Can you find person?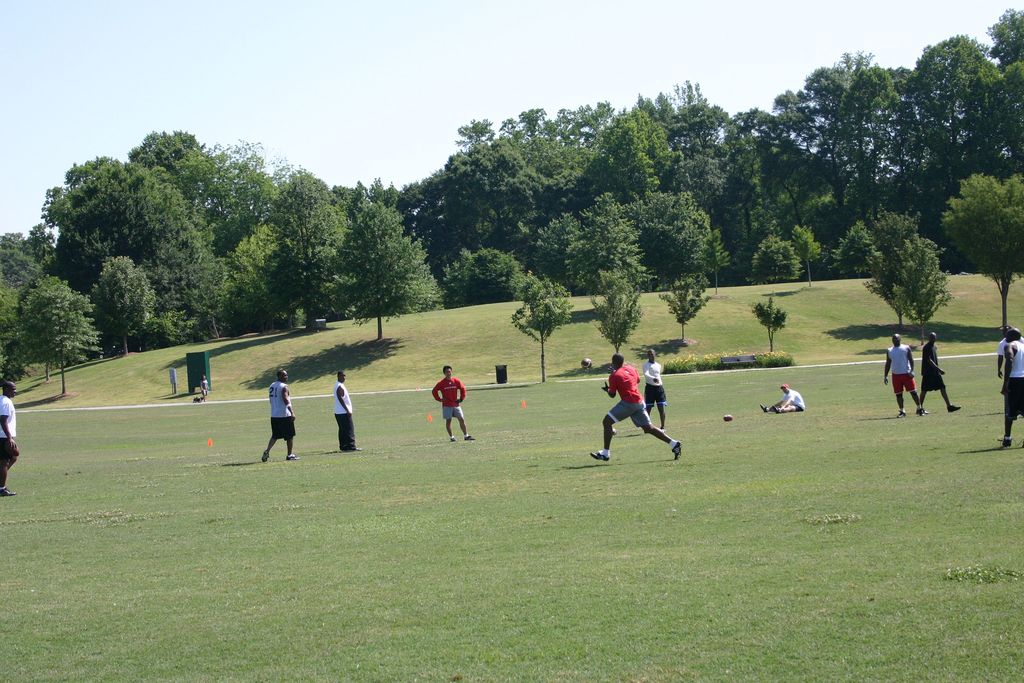
Yes, bounding box: box=[433, 360, 479, 441].
